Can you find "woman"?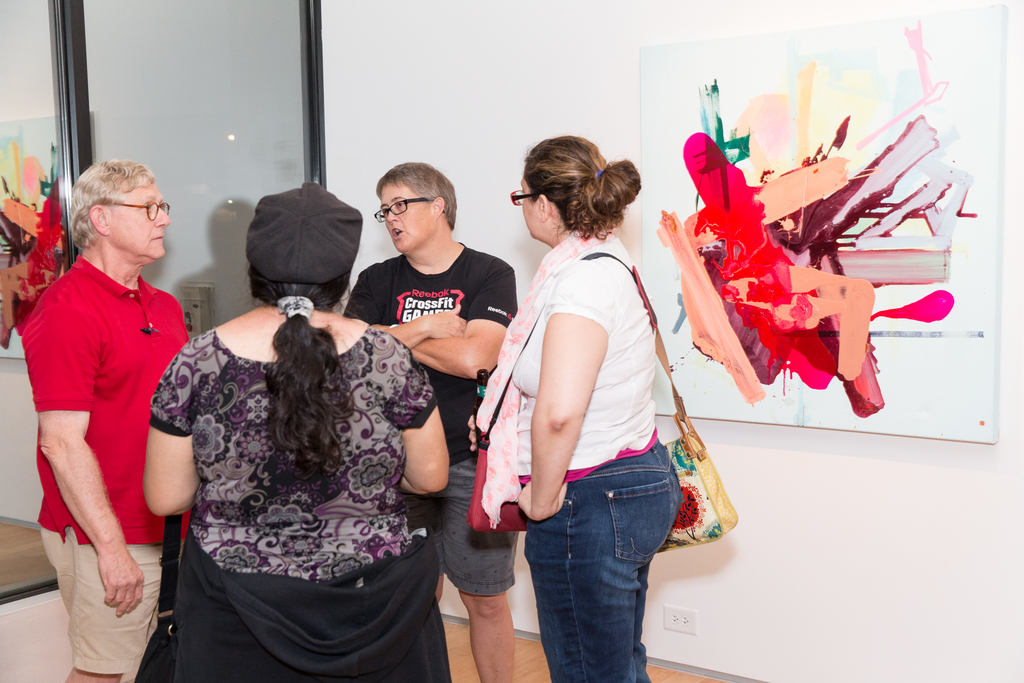
Yes, bounding box: region(141, 115, 404, 682).
